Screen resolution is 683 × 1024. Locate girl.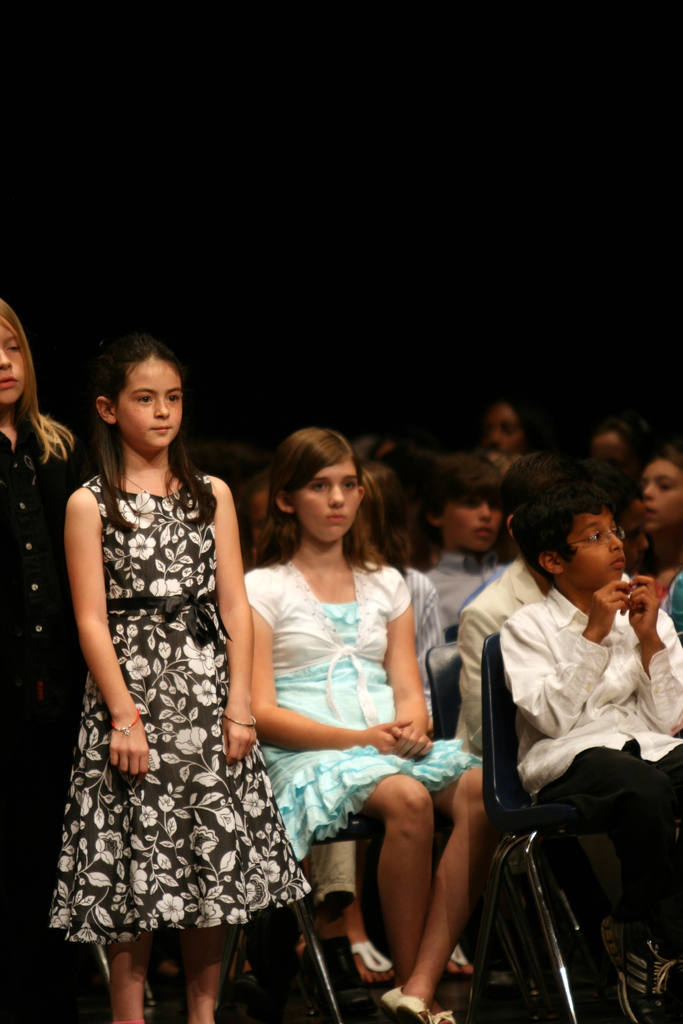
x1=50, y1=344, x2=309, y2=1023.
